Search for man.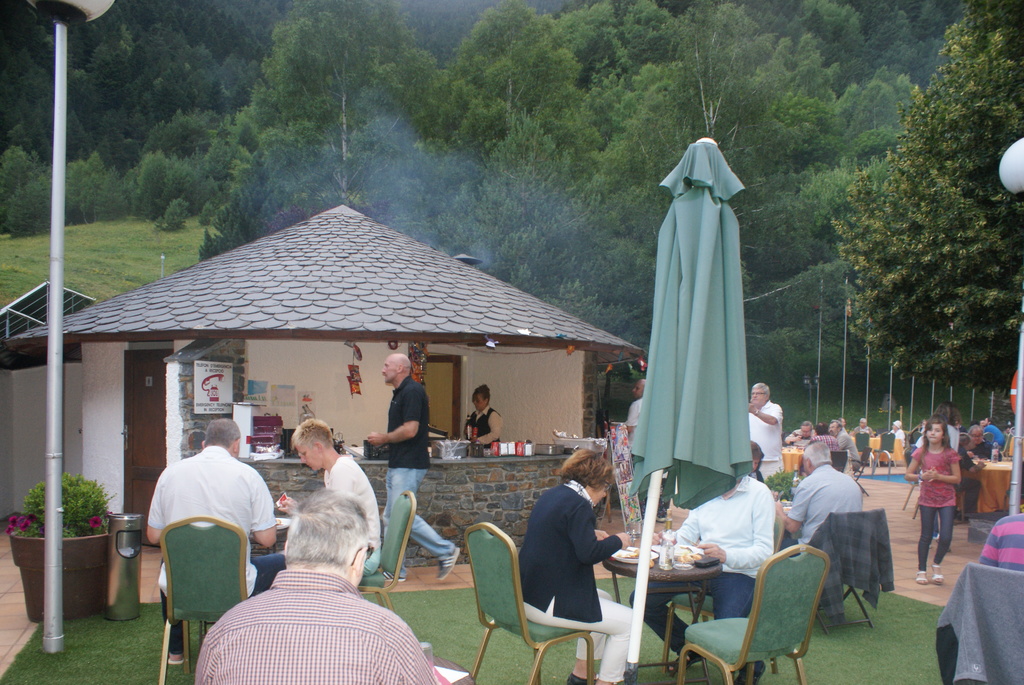
Found at 146:423:271:651.
